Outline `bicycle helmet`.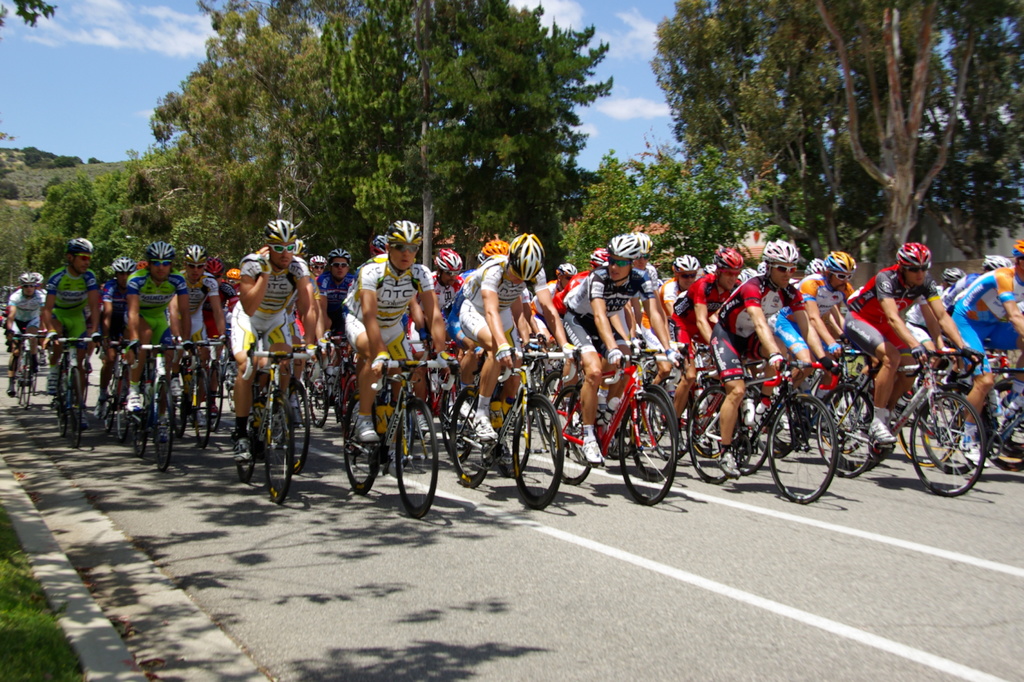
Outline: BBox(477, 235, 511, 260).
